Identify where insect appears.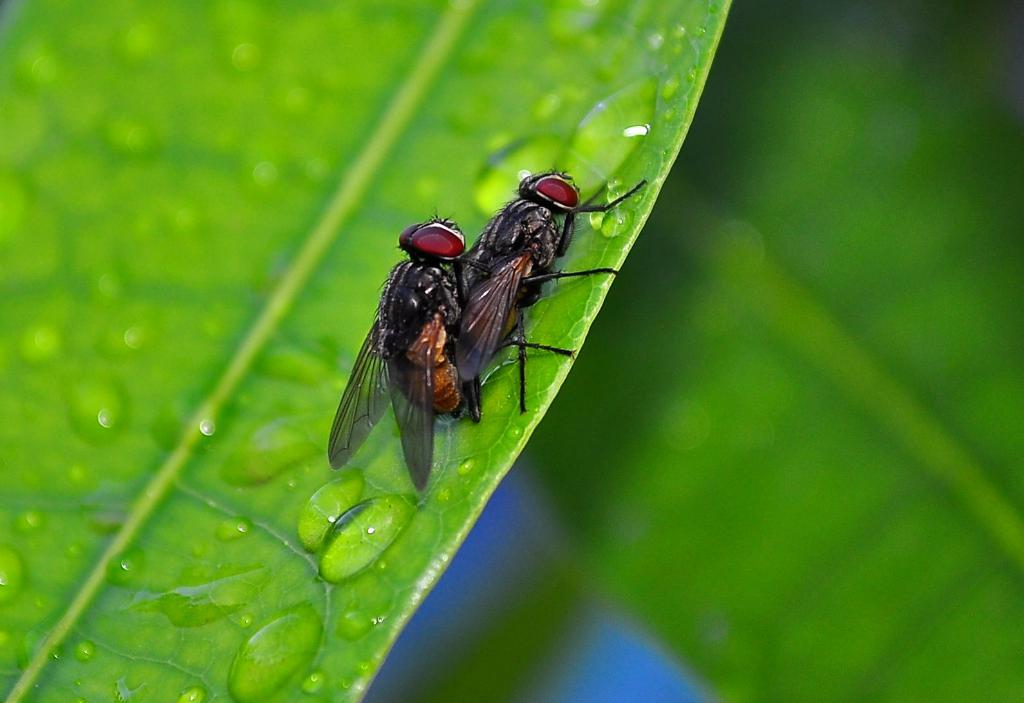
Appears at [328, 209, 503, 498].
